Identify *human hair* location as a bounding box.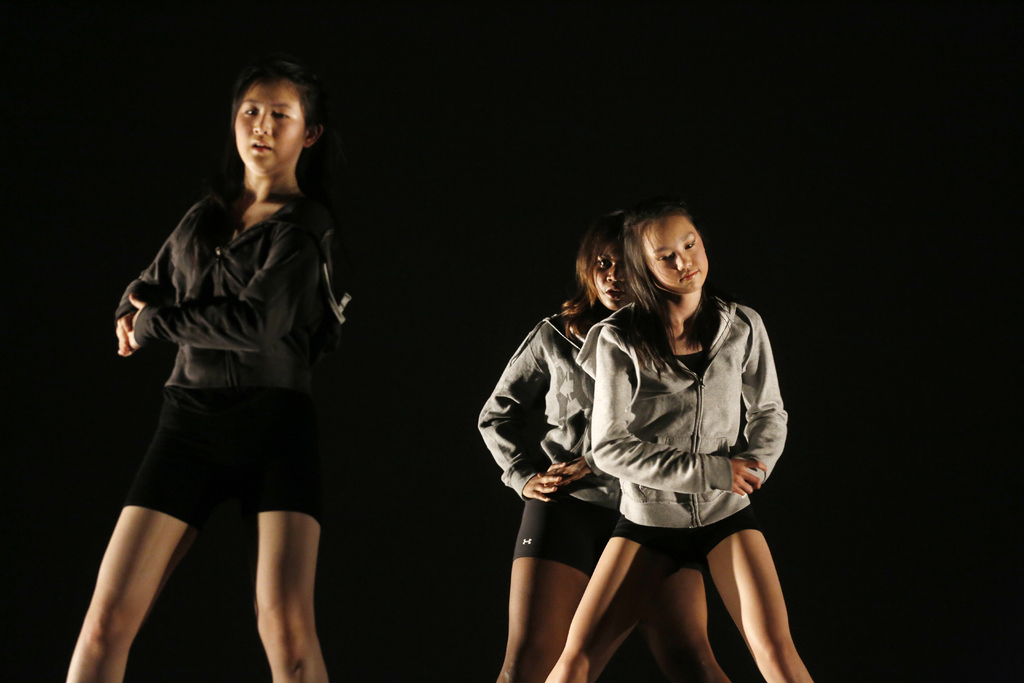
select_region(566, 230, 632, 308).
